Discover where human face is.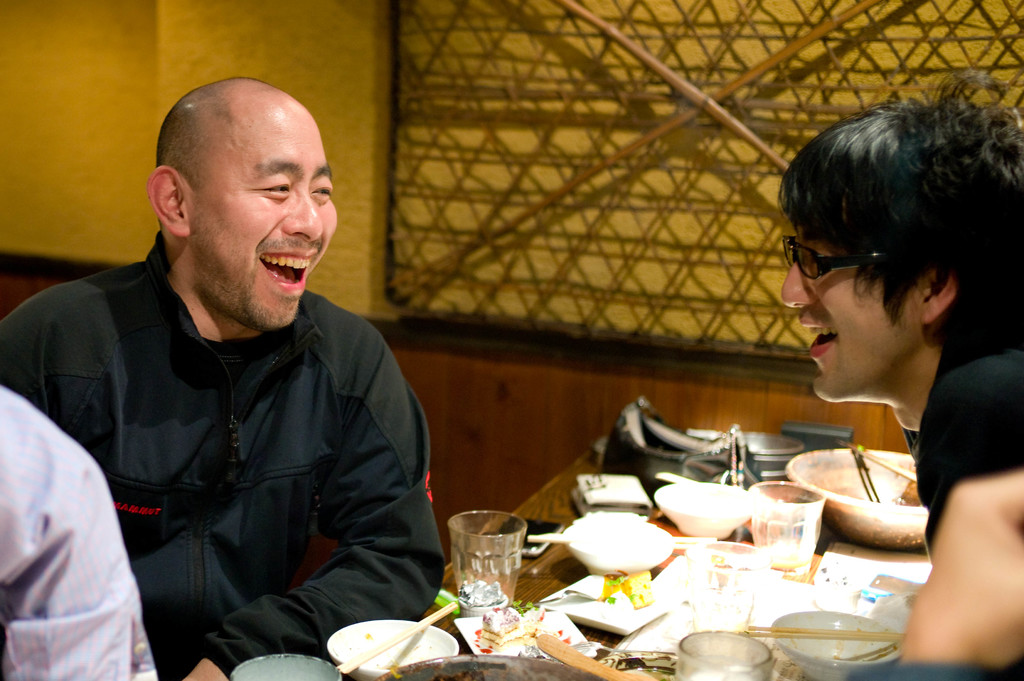
Discovered at box(776, 209, 922, 403).
